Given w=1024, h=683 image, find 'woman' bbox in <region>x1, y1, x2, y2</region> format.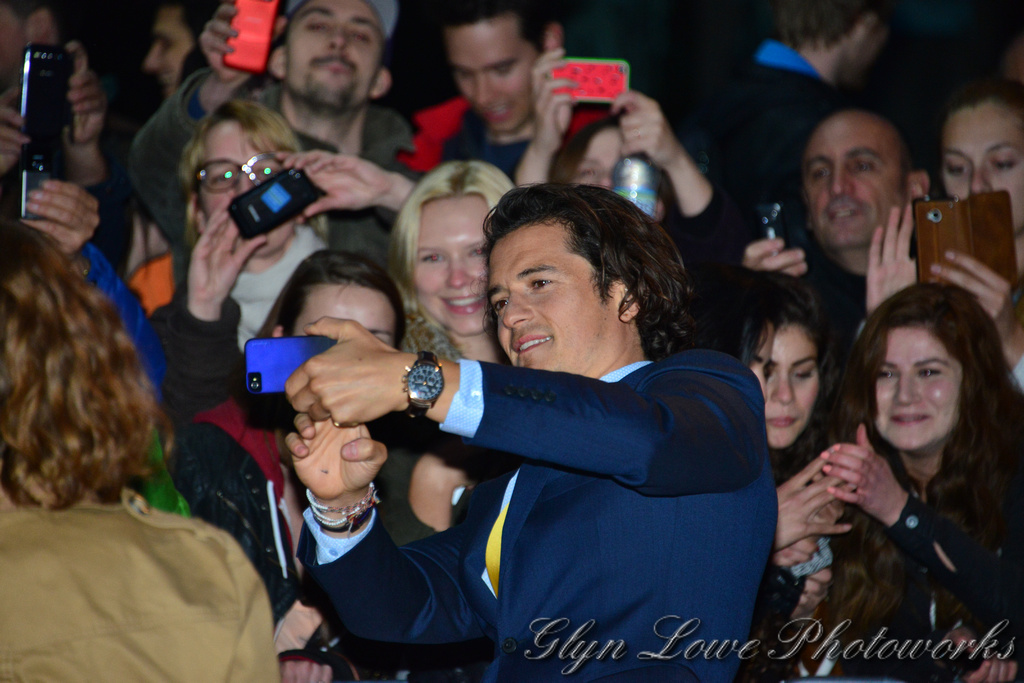
<region>126, 102, 413, 439</region>.
